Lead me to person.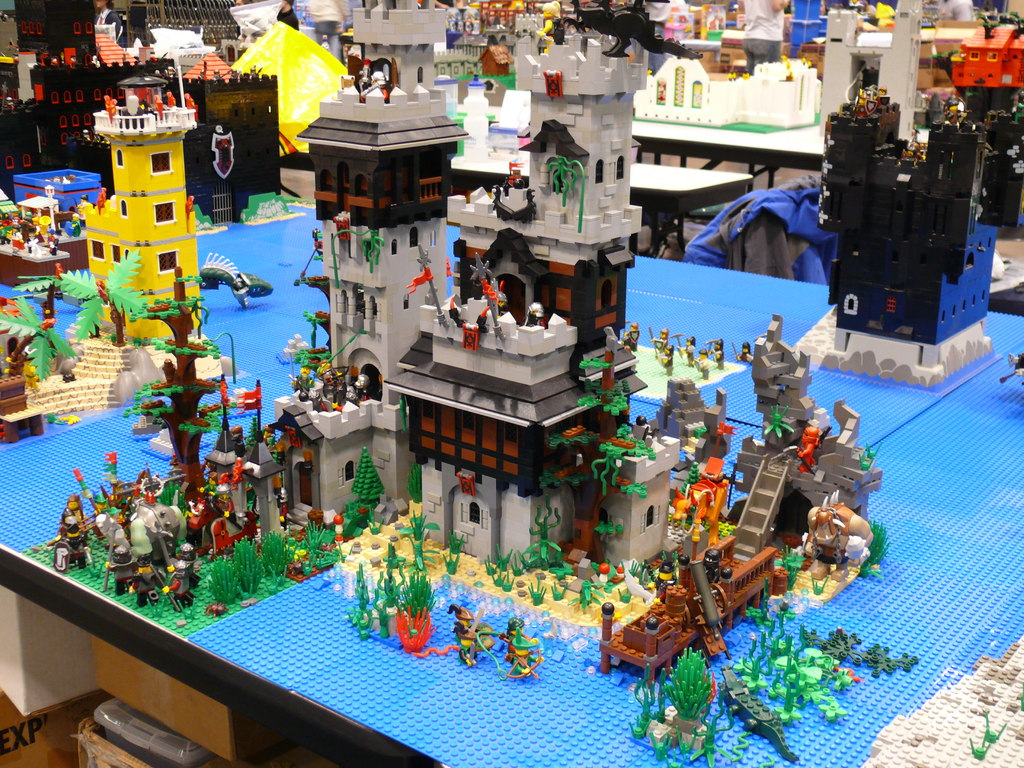
Lead to (710, 335, 722, 366).
